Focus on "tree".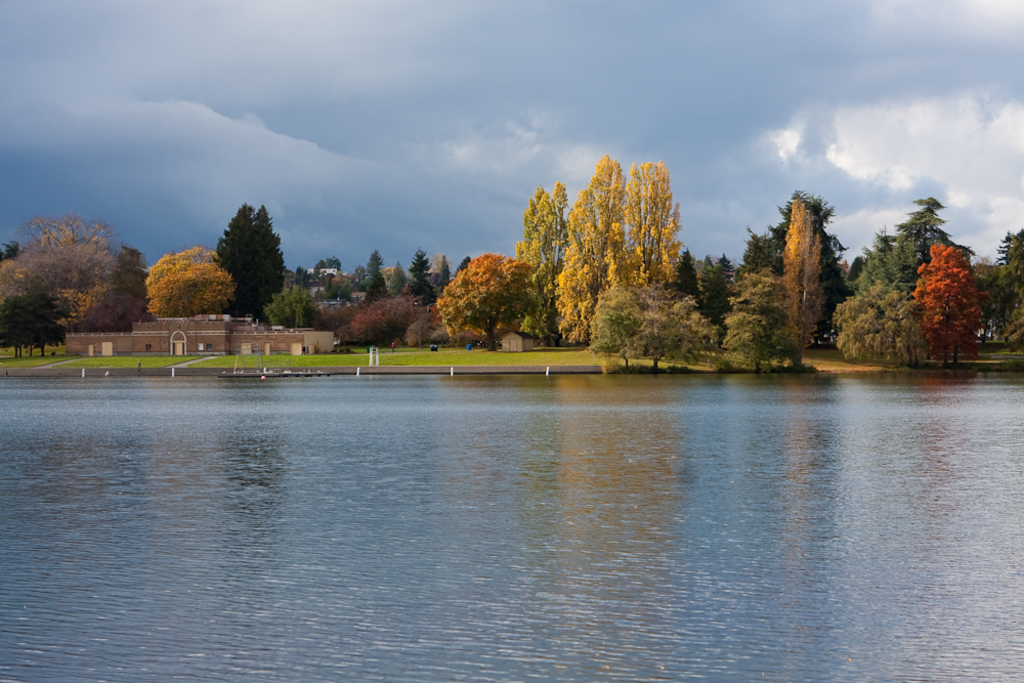
Focused at <bbox>859, 227, 896, 294</bbox>.
